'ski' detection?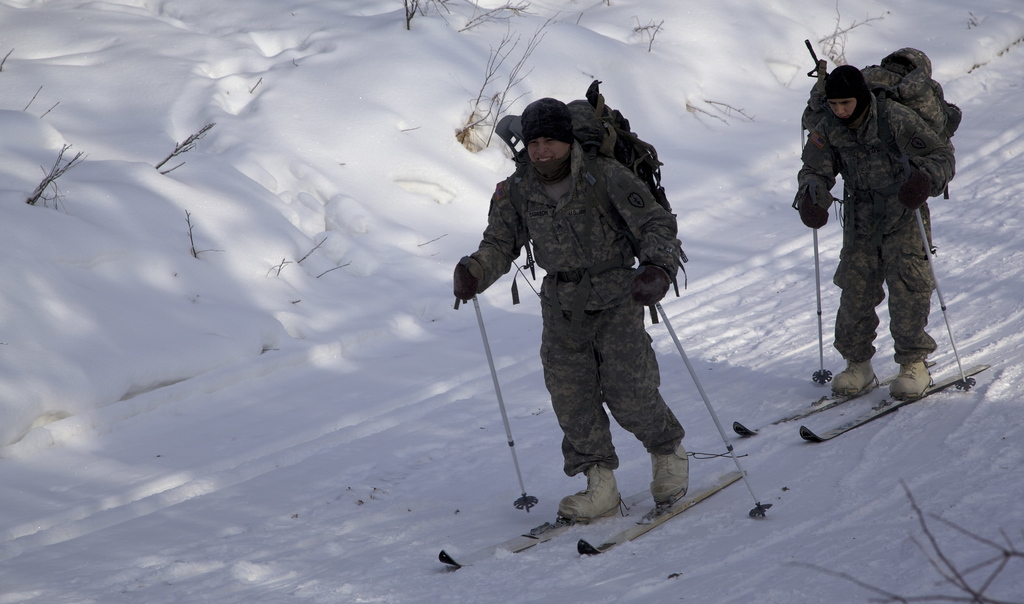
BBox(436, 466, 743, 573)
